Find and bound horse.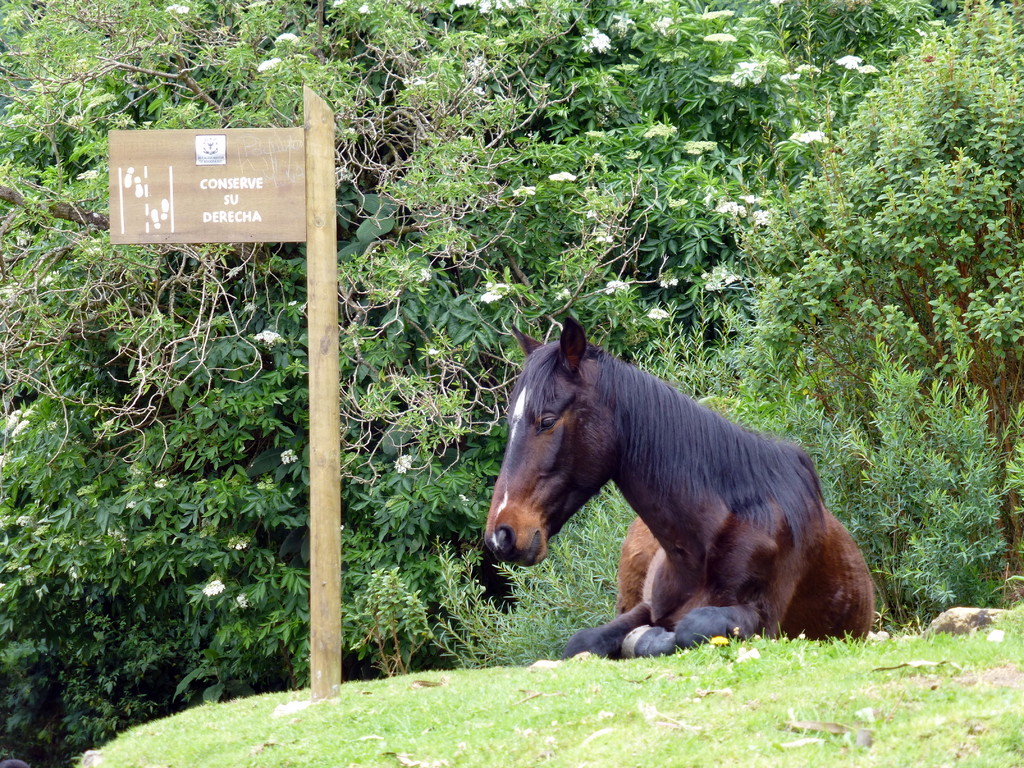
Bound: 477 309 879 659.
